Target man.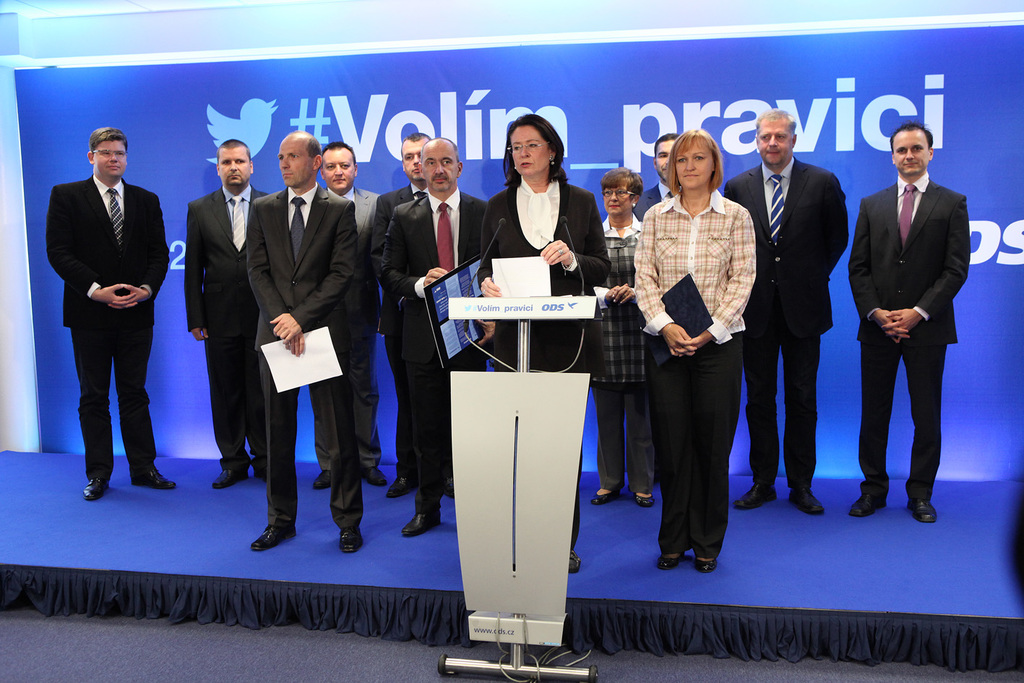
Target region: region(365, 131, 429, 501).
